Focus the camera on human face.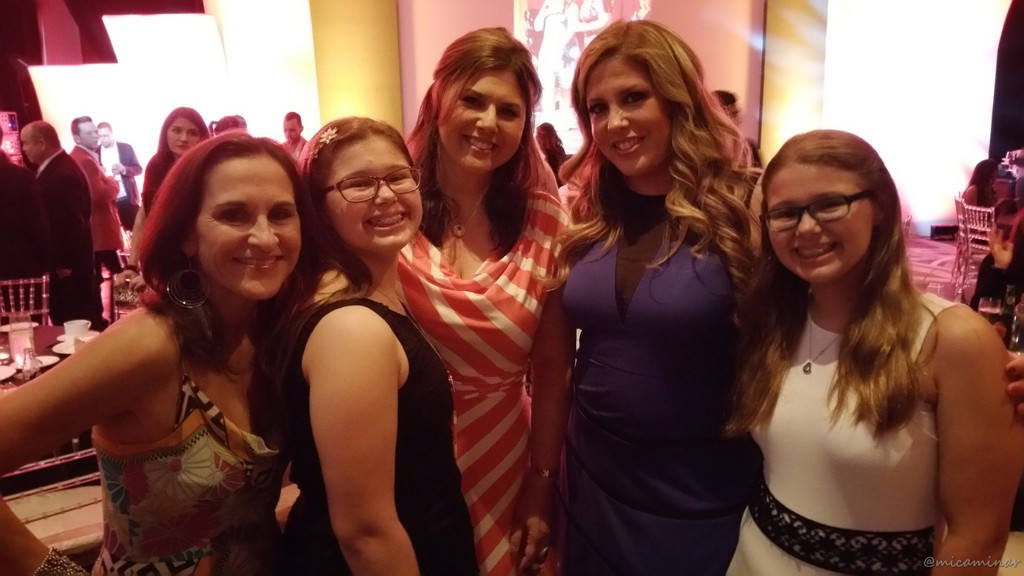
Focus region: {"left": 19, "top": 129, "right": 36, "bottom": 162}.
